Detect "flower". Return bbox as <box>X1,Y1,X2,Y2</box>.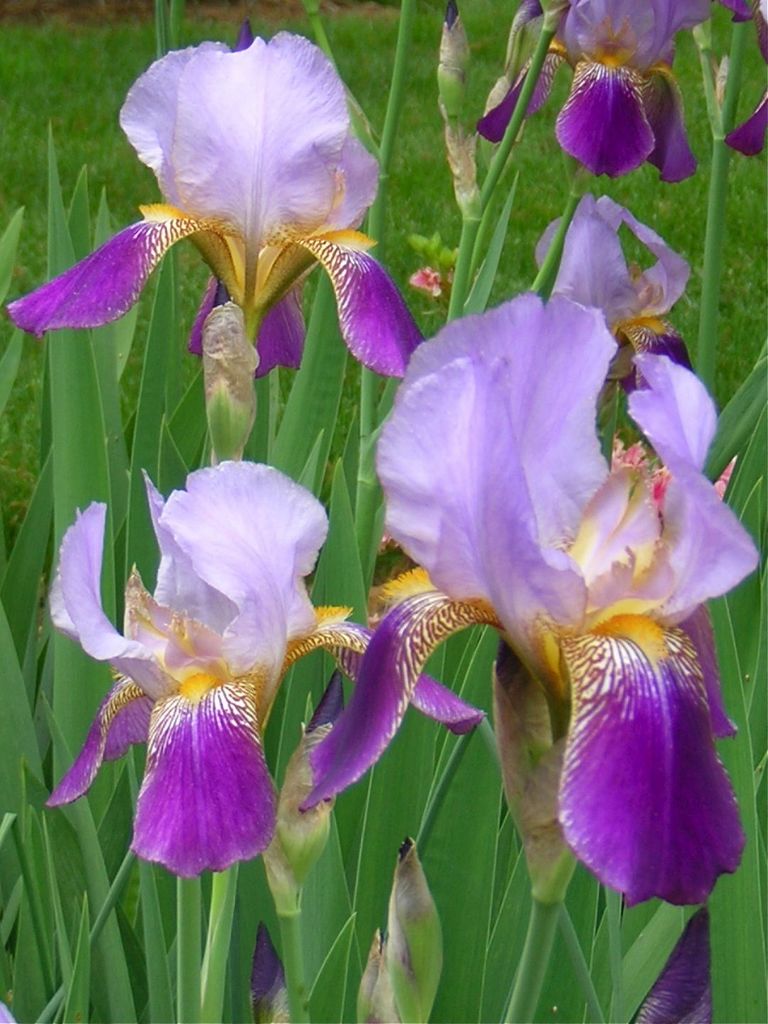
<box>380,842,444,1023</box>.
